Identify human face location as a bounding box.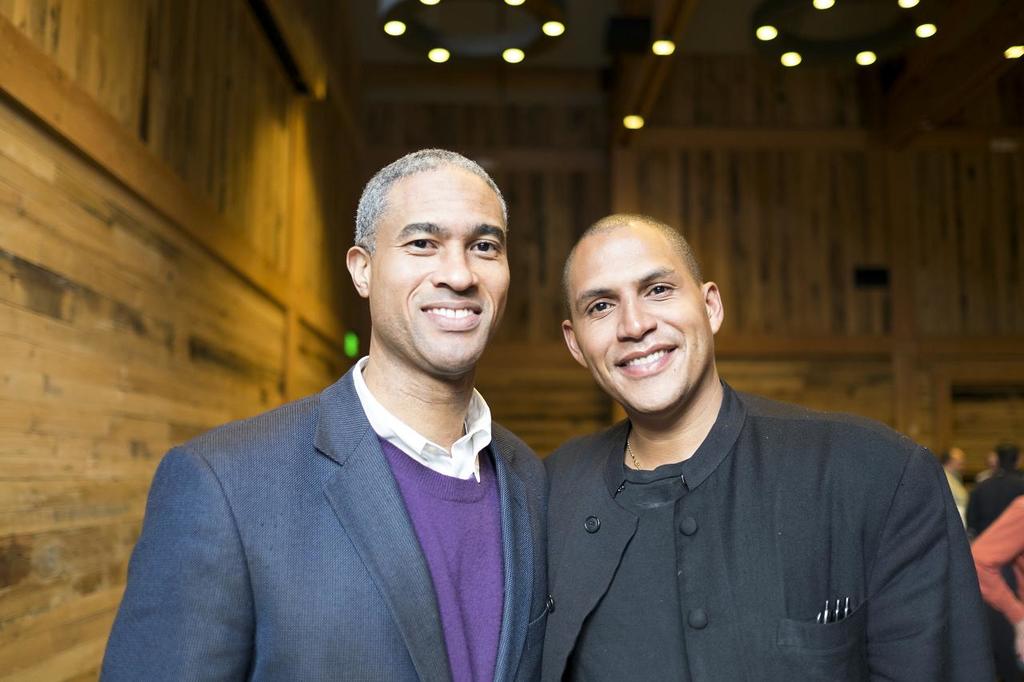
[567,230,699,413].
